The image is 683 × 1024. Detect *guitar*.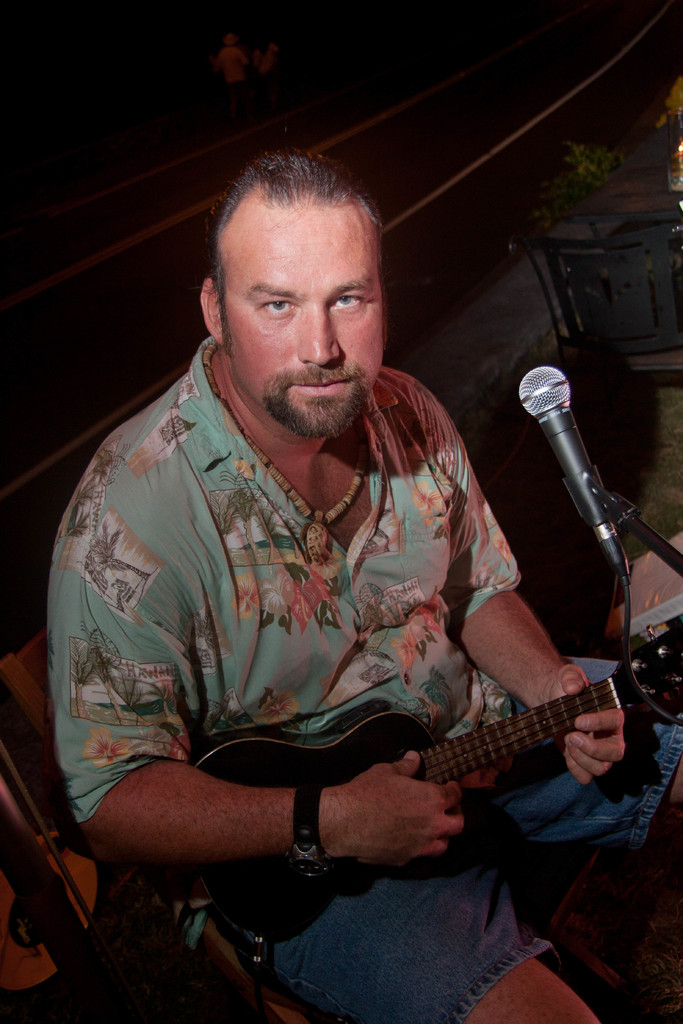
Detection: region(98, 637, 682, 913).
